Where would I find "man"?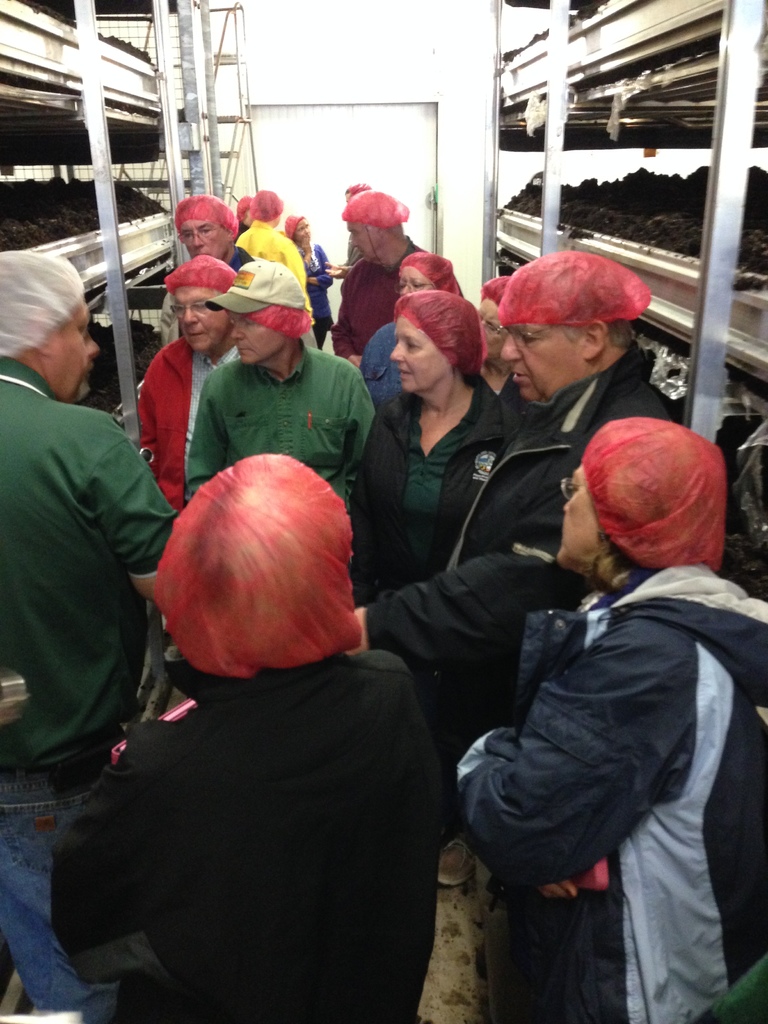
At BBox(51, 454, 452, 1023).
